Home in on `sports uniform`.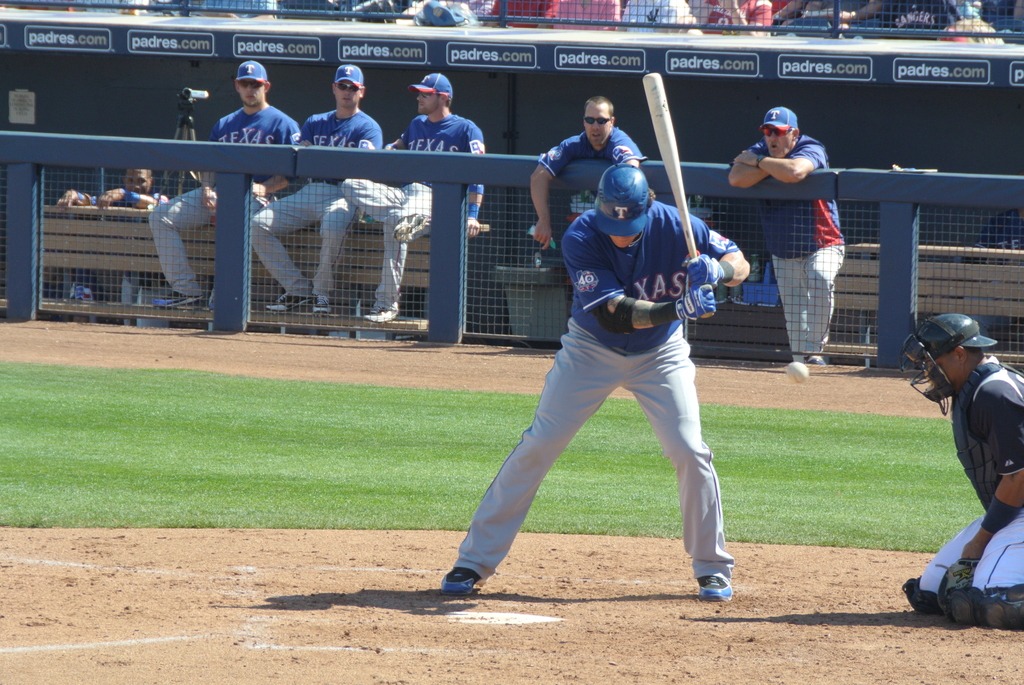
Homed in at (924, 356, 1023, 626).
